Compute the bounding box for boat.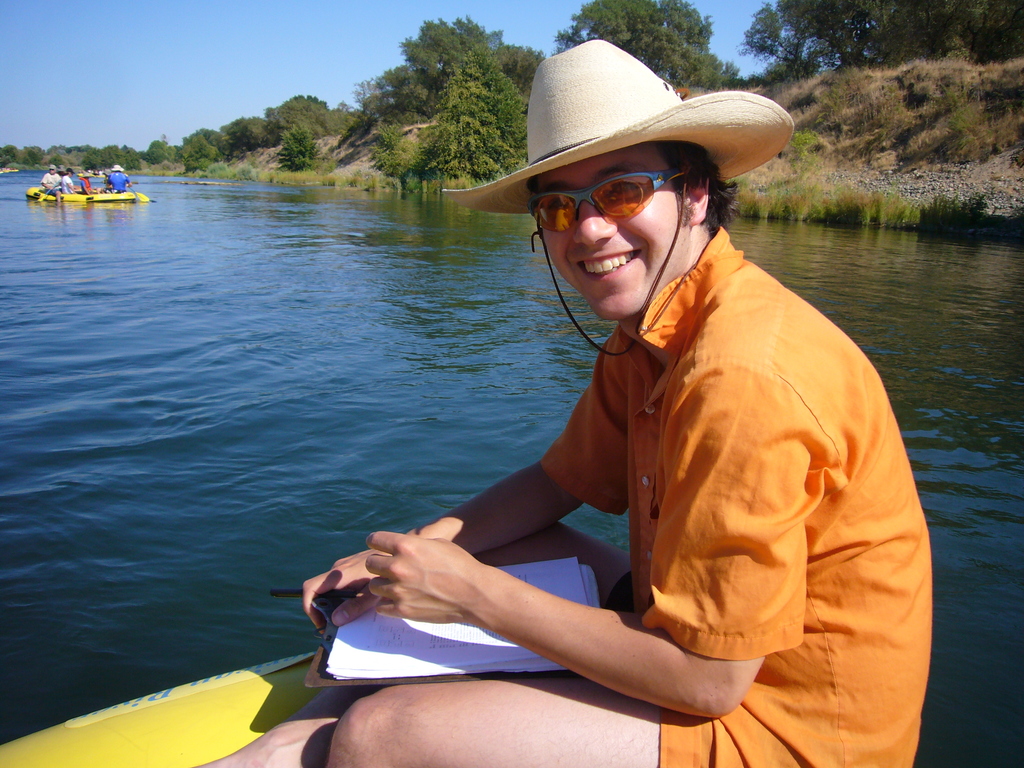
detection(26, 149, 139, 205).
